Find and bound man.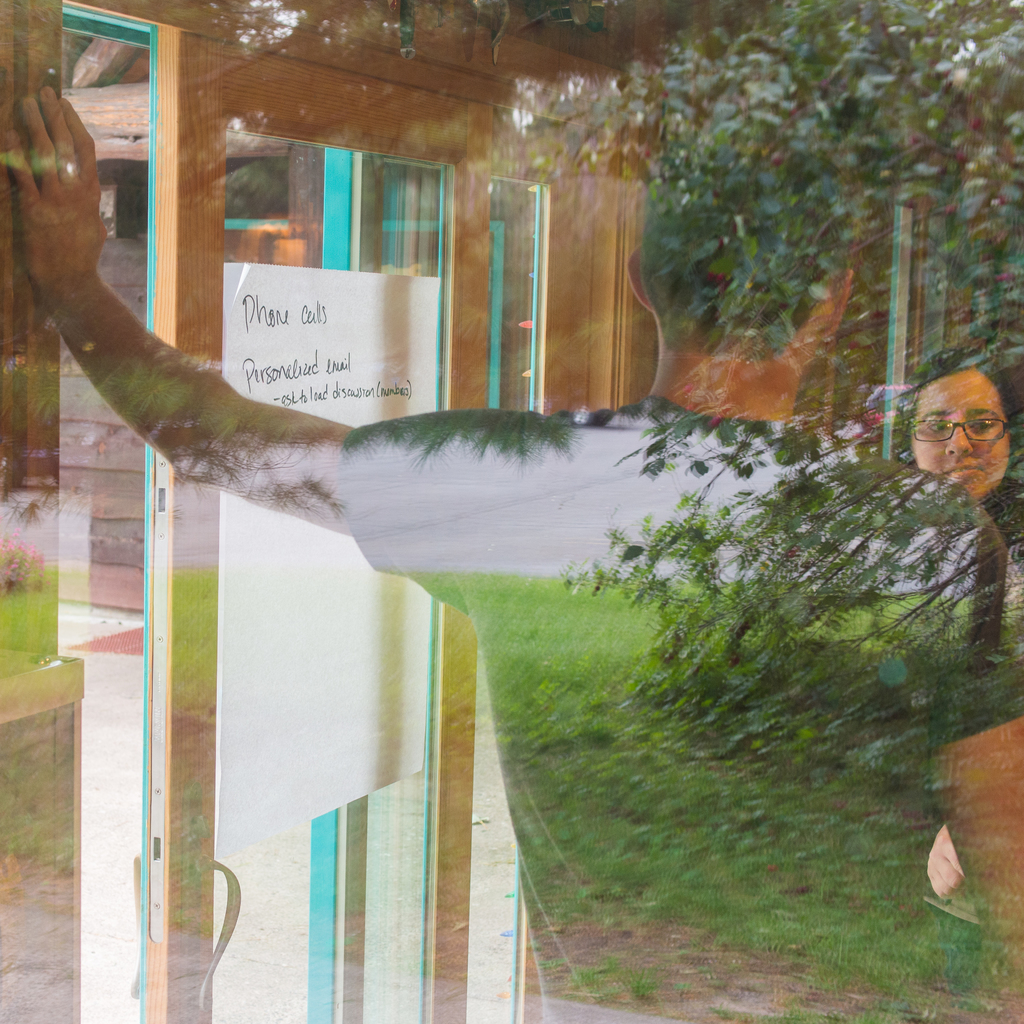
Bound: locate(6, 82, 1023, 1023).
